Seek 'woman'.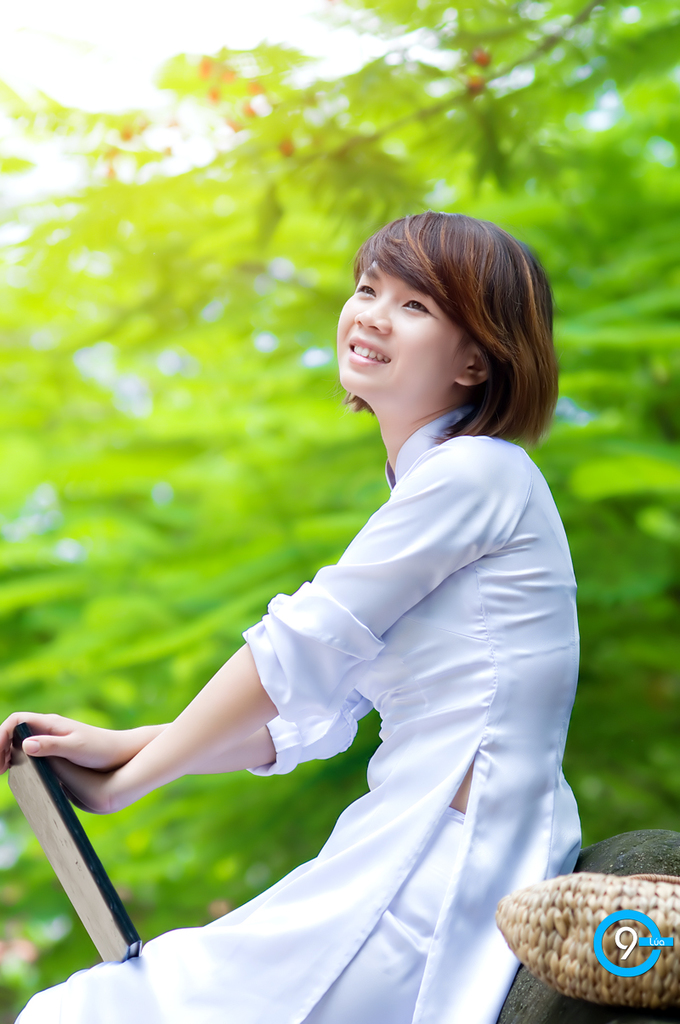
Rect(0, 211, 581, 1023).
